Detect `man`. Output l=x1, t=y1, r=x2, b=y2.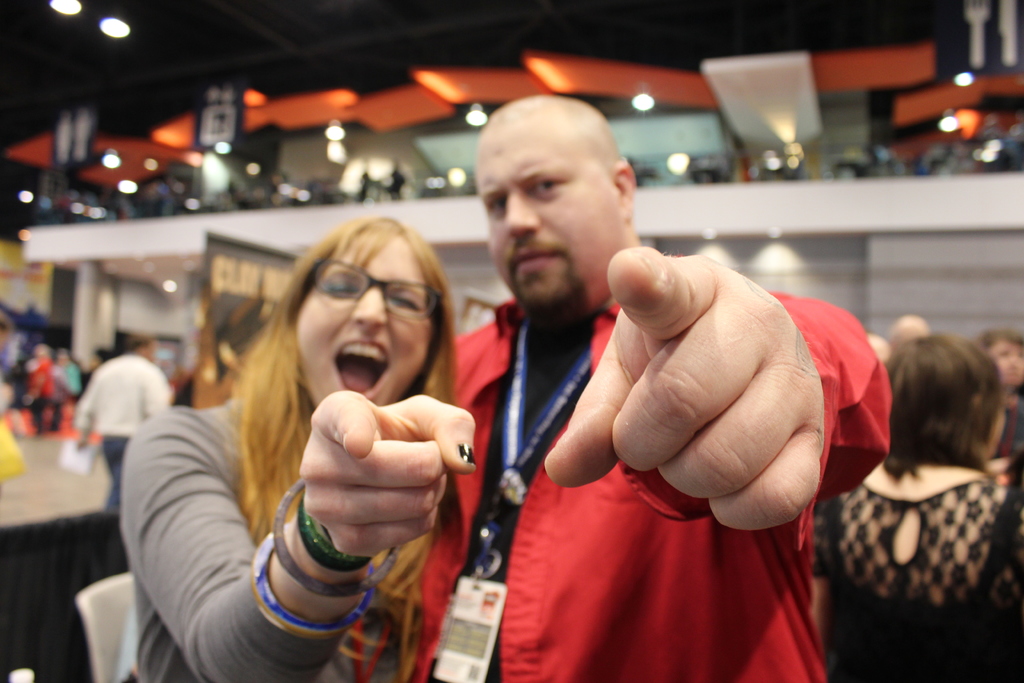
l=417, t=91, r=893, b=682.
